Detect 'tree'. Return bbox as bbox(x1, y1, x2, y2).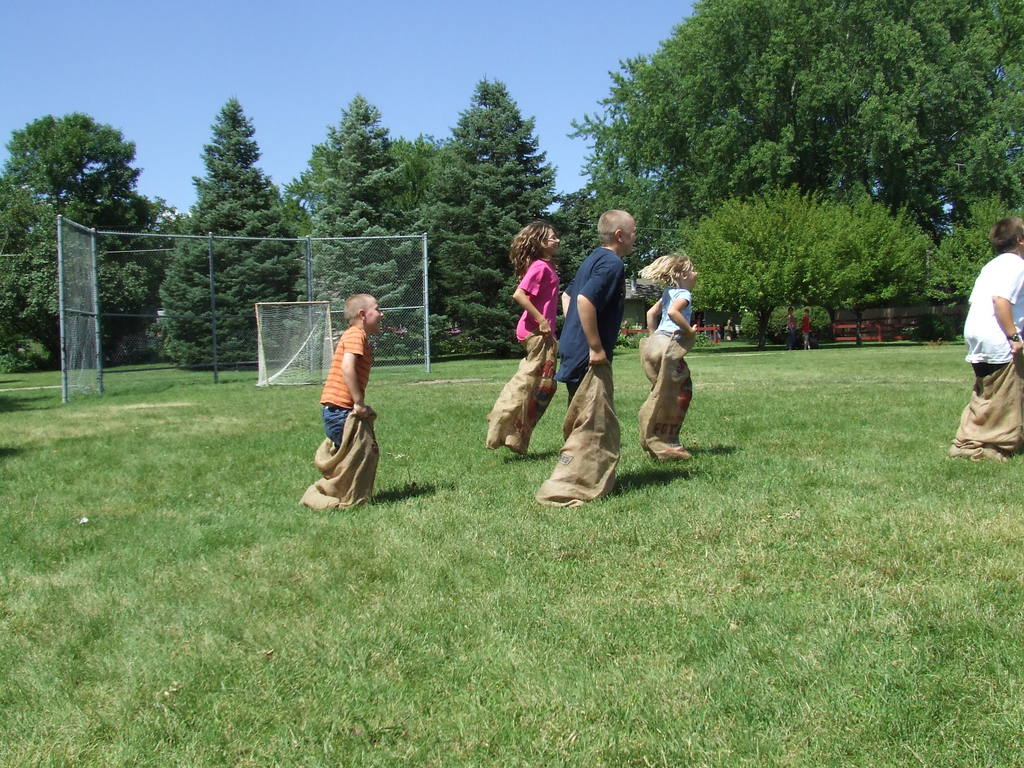
bbox(116, 191, 189, 310).
